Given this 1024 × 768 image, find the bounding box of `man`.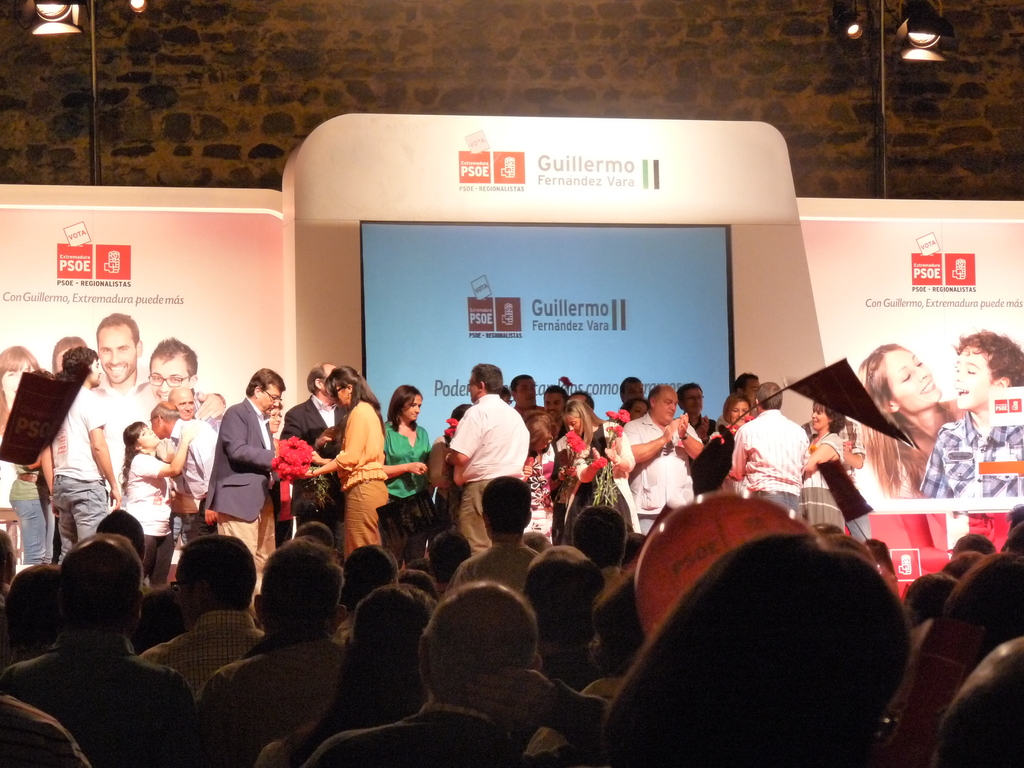
444,367,544,549.
